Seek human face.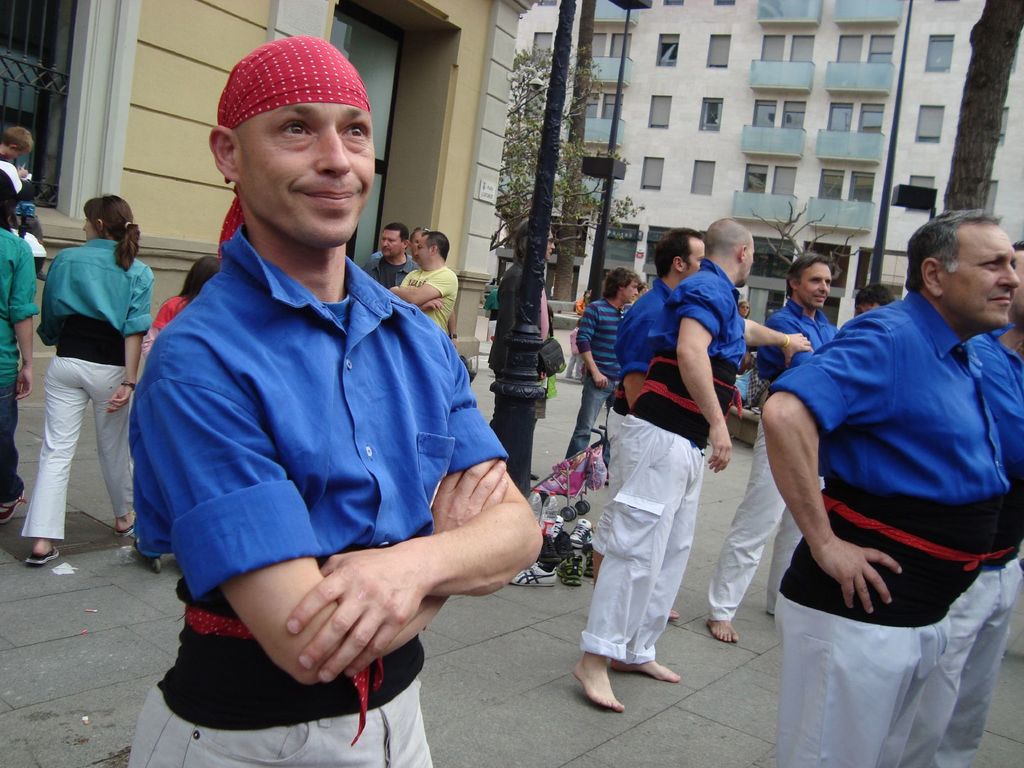
box(803, 259, 833, 307).
